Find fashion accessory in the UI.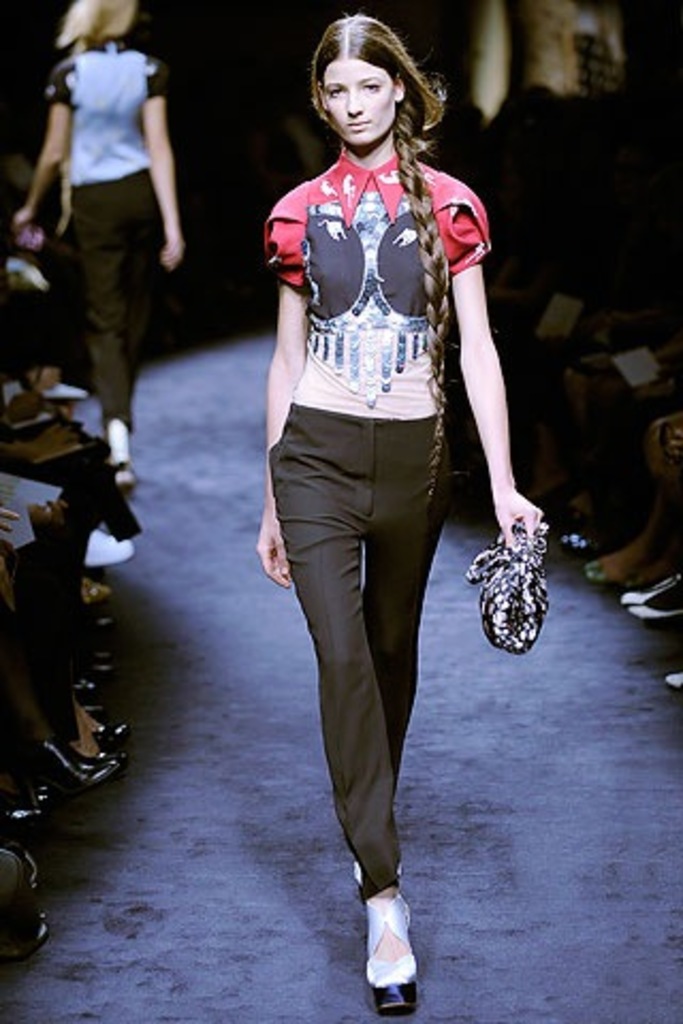
UI element at [left=88, top=527, right=132, bottom=565].
